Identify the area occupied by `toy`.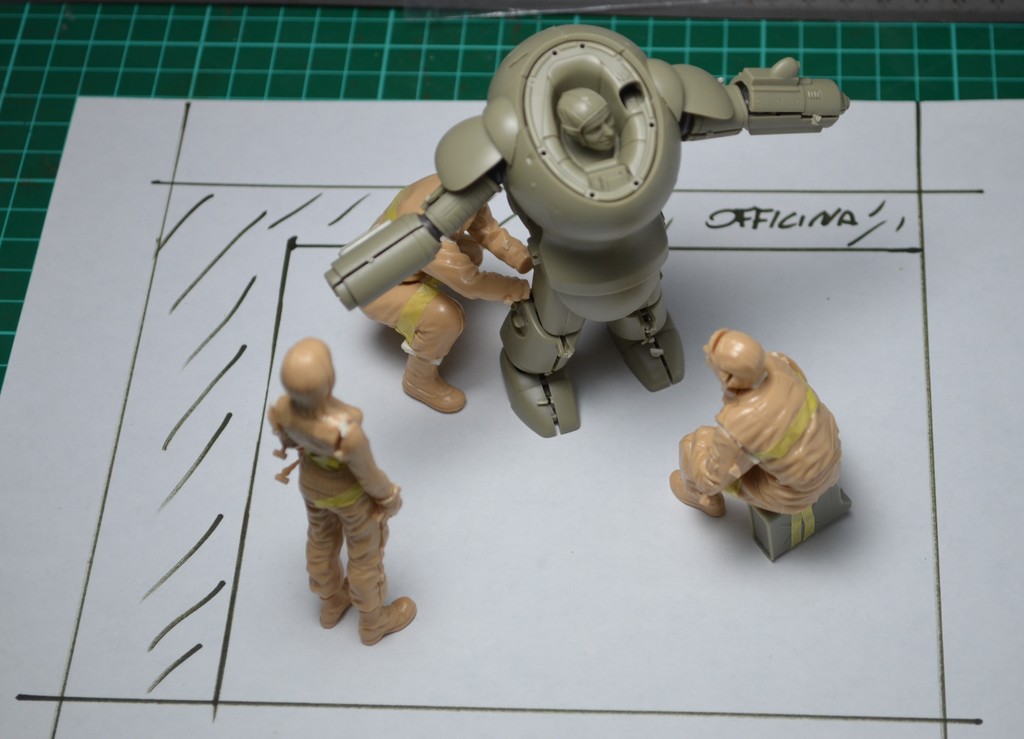
Area: [354, 173, 531, 418].
